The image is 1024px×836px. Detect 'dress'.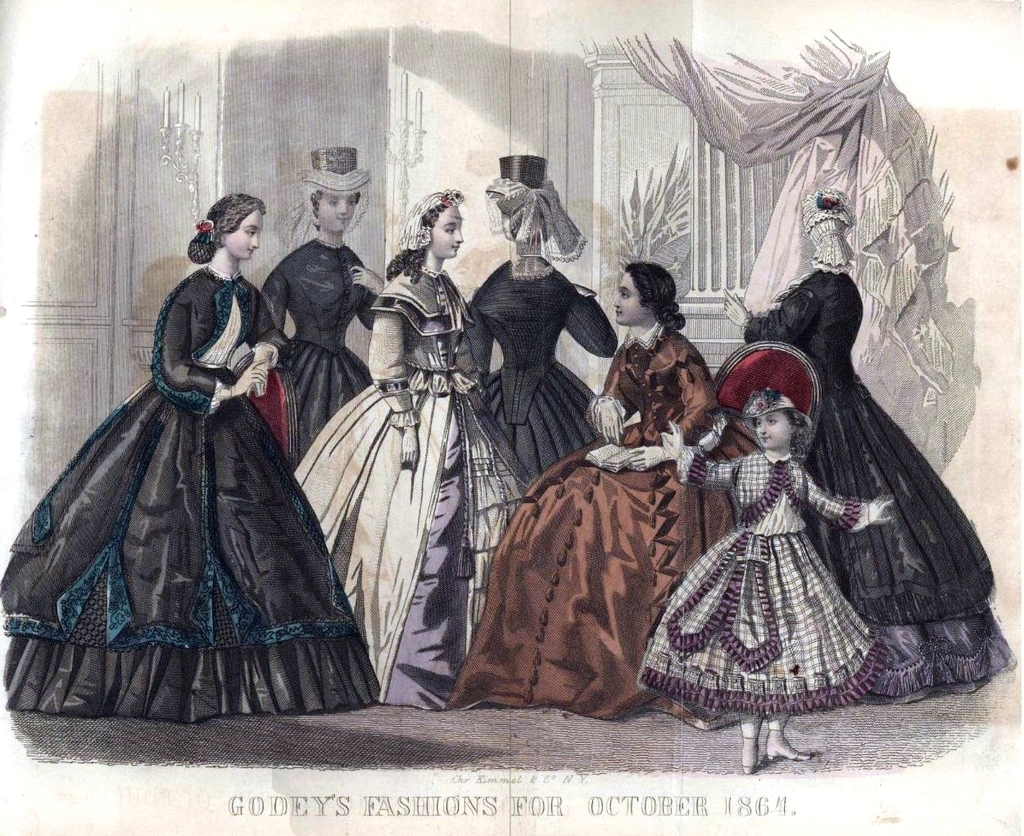
Detection: <region>741, 269, 1014, 703</region>.
